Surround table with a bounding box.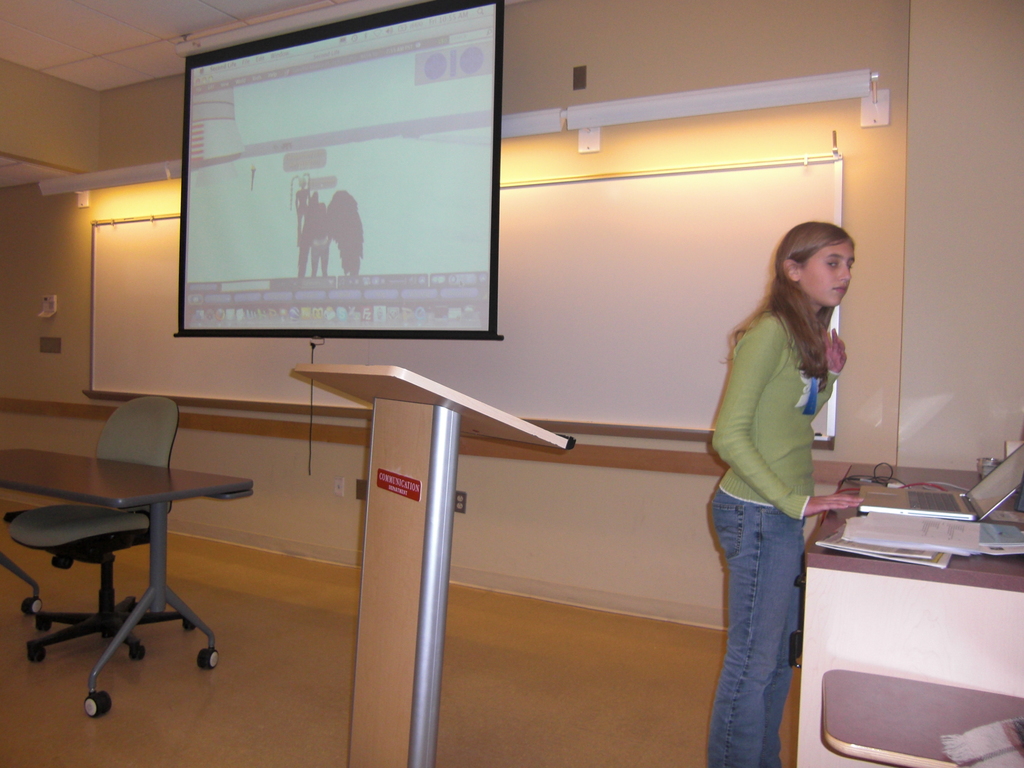
box(795, 479, 1023, 767).
